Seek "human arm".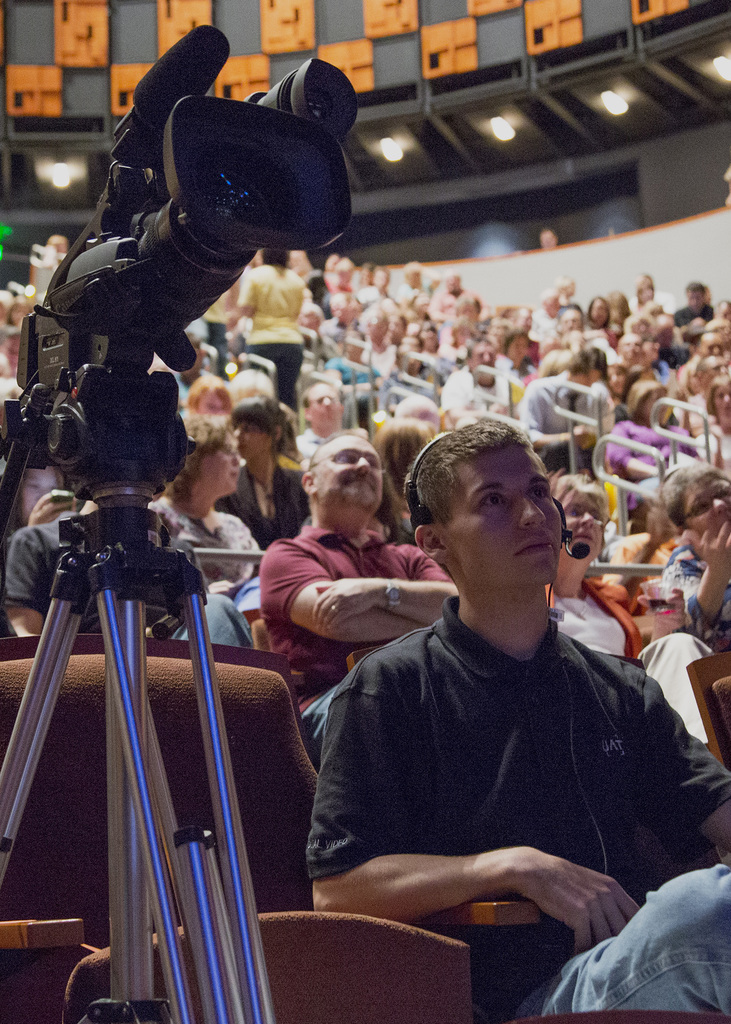
pyautogui.locateOnScreen(307, 730, 678, 964).
